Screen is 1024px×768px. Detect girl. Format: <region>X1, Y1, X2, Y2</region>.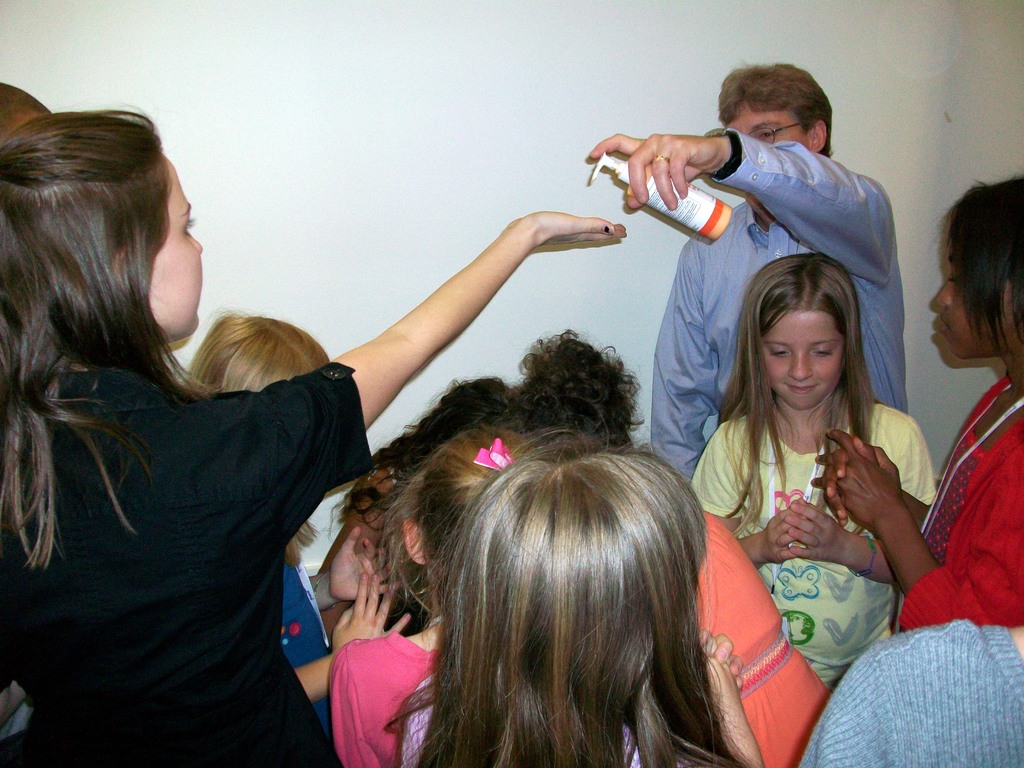
<region>682, 248, 936, 689</region>.
